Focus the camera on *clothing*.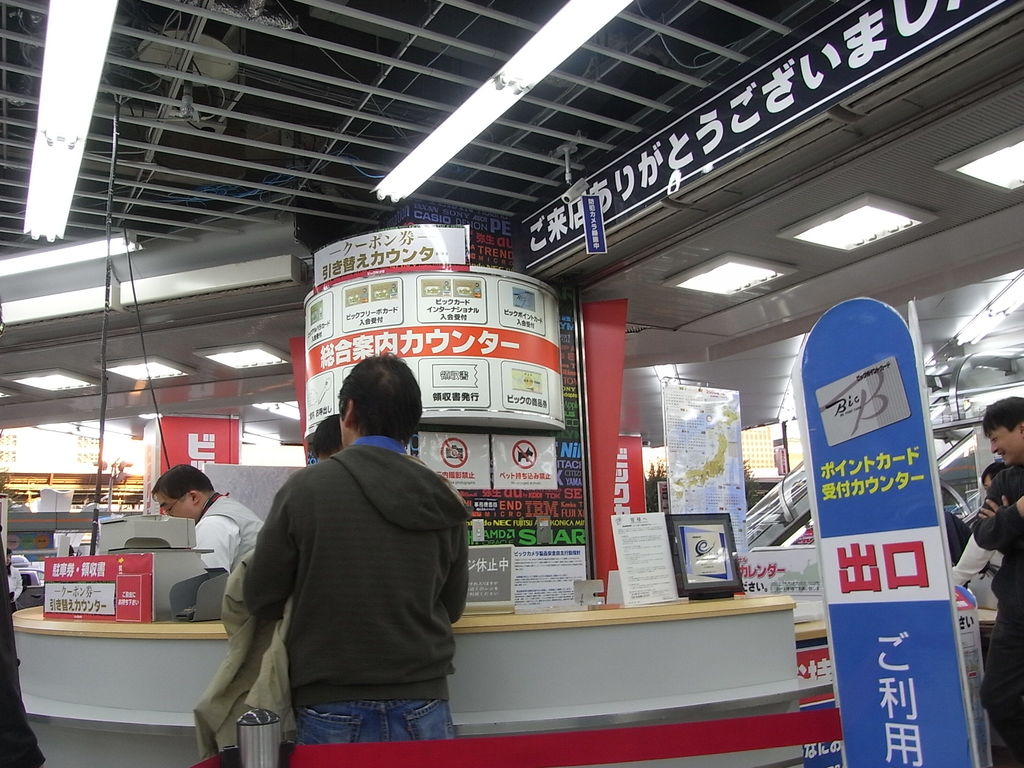
Focus region: (225, 410, 470, 744).
